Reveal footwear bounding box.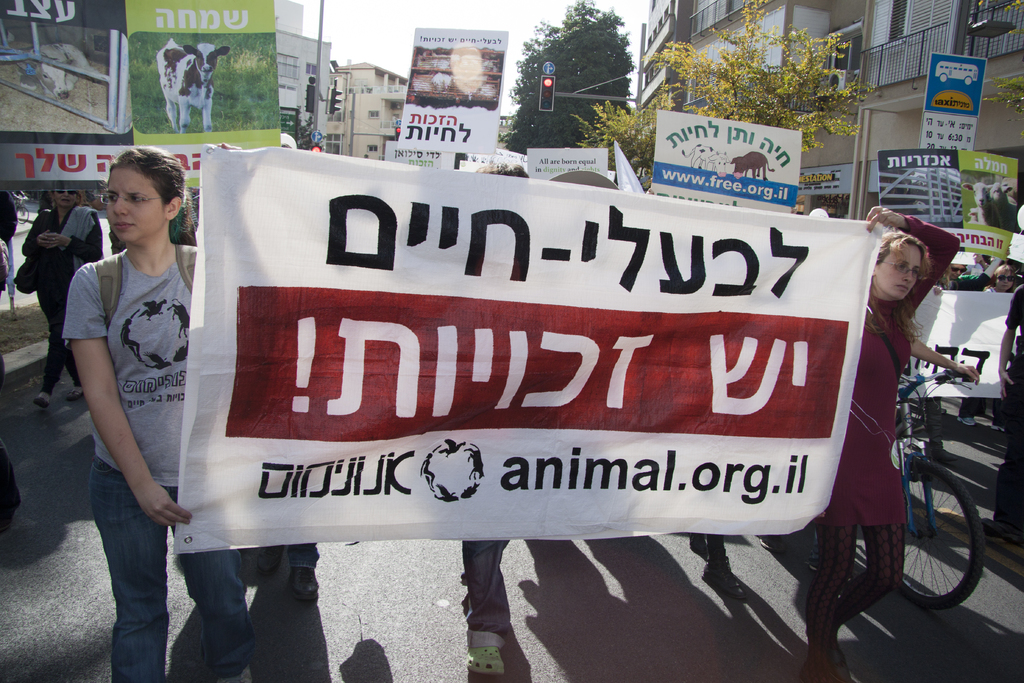
Revealed: [256, 545, 284, 577].
